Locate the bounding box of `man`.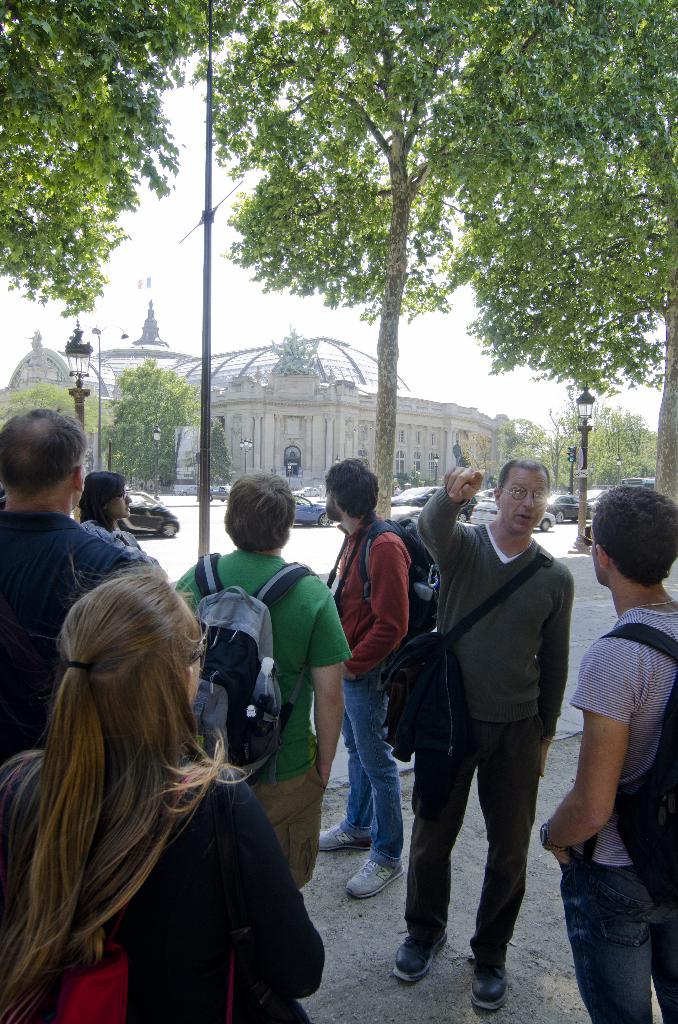
Bounding box: (left=176, top=463, right=356, bottom=893).
